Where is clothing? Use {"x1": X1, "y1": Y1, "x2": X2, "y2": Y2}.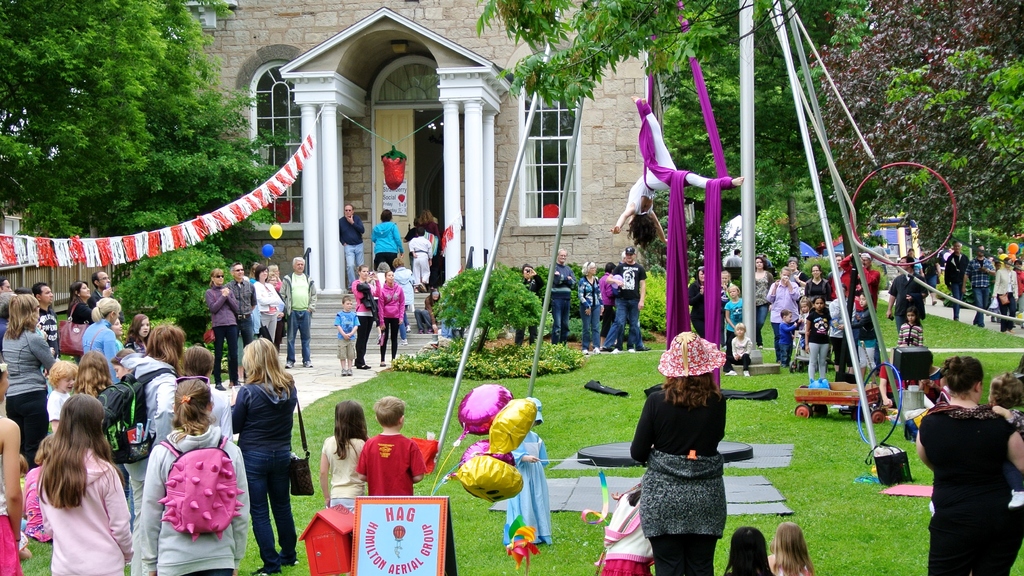
{"x1": 801, "y1": 308, "x2": 849, "y2": 373}.
